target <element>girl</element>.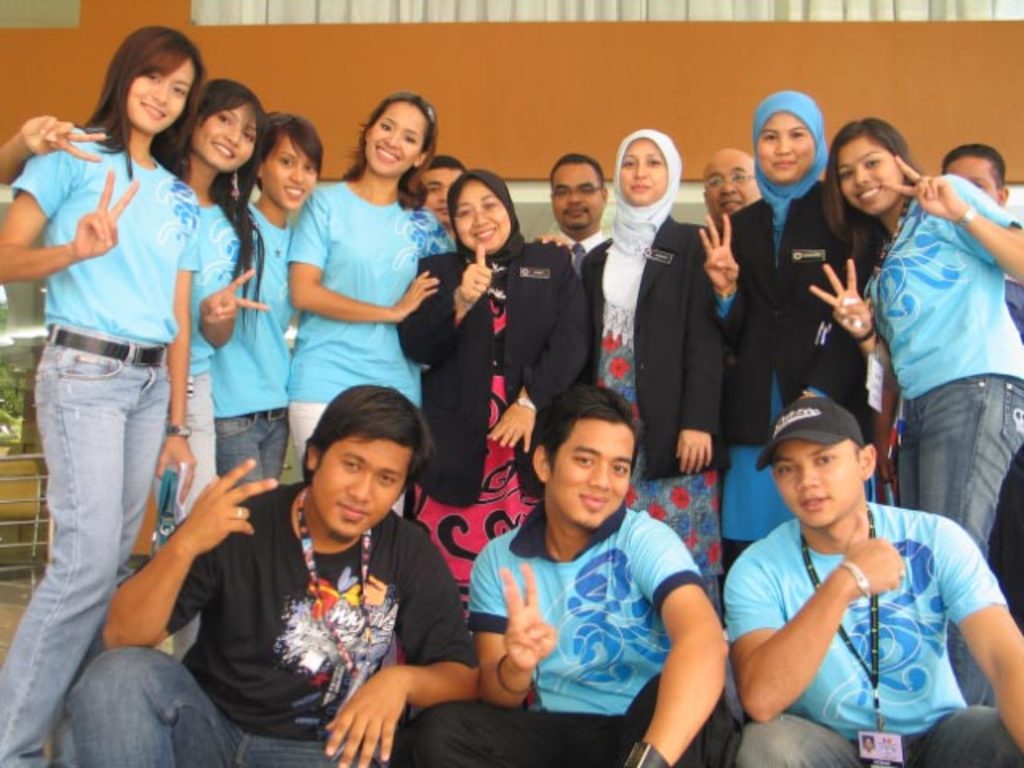
Target region: box(0, 77, 270, 518).
